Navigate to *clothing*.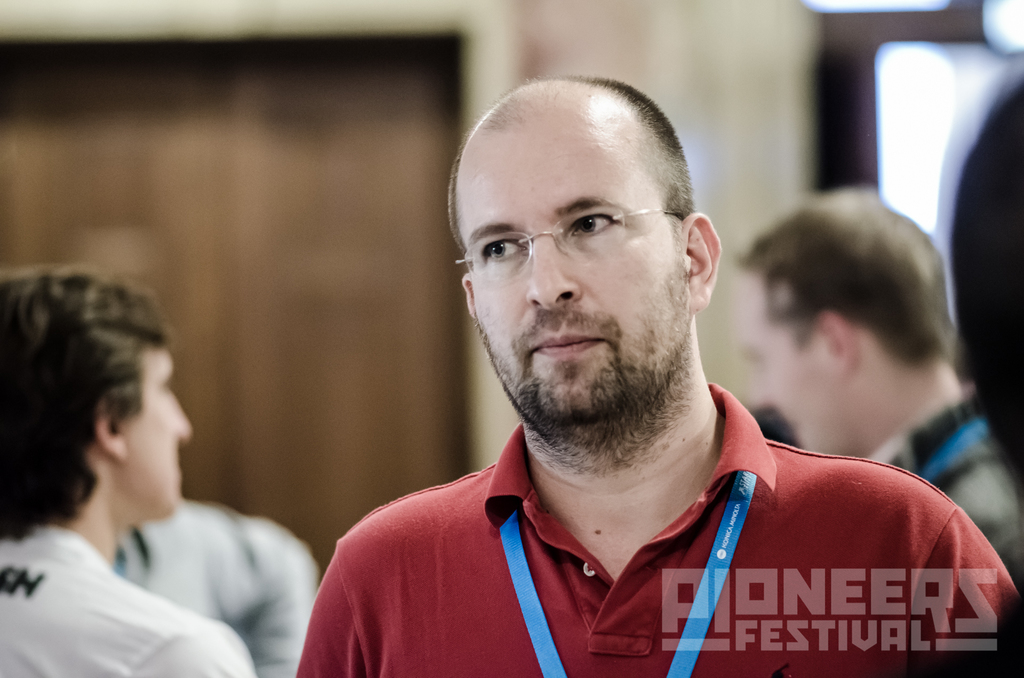
Navigation target: (left=0, top=526, right=266, bottom=677).
